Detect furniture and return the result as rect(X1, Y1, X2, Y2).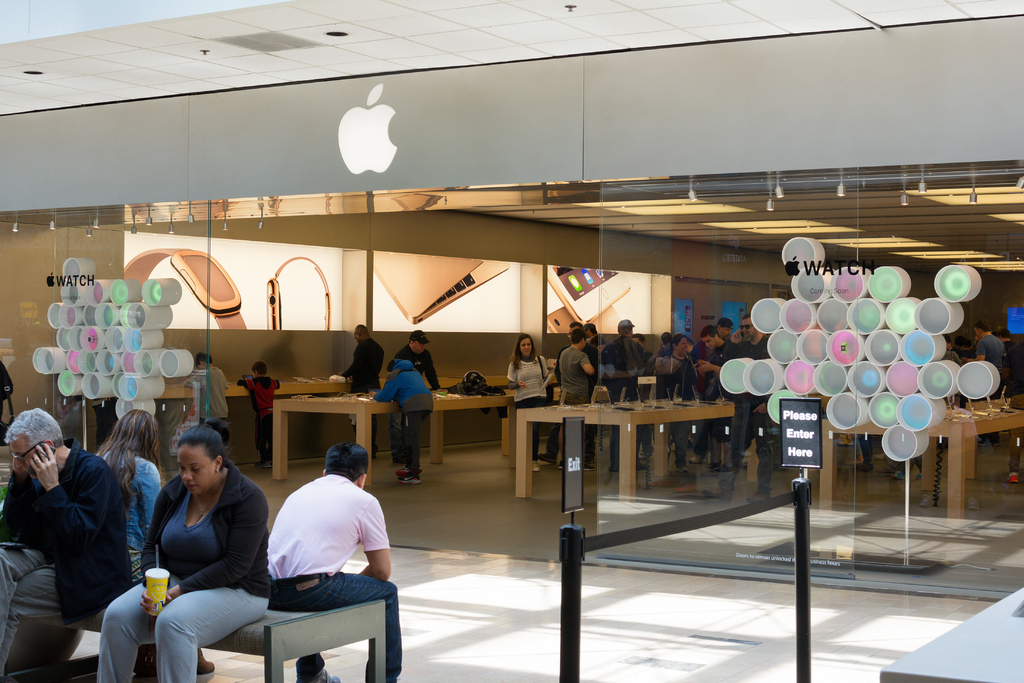
rect(272, 391, 512, 484).
